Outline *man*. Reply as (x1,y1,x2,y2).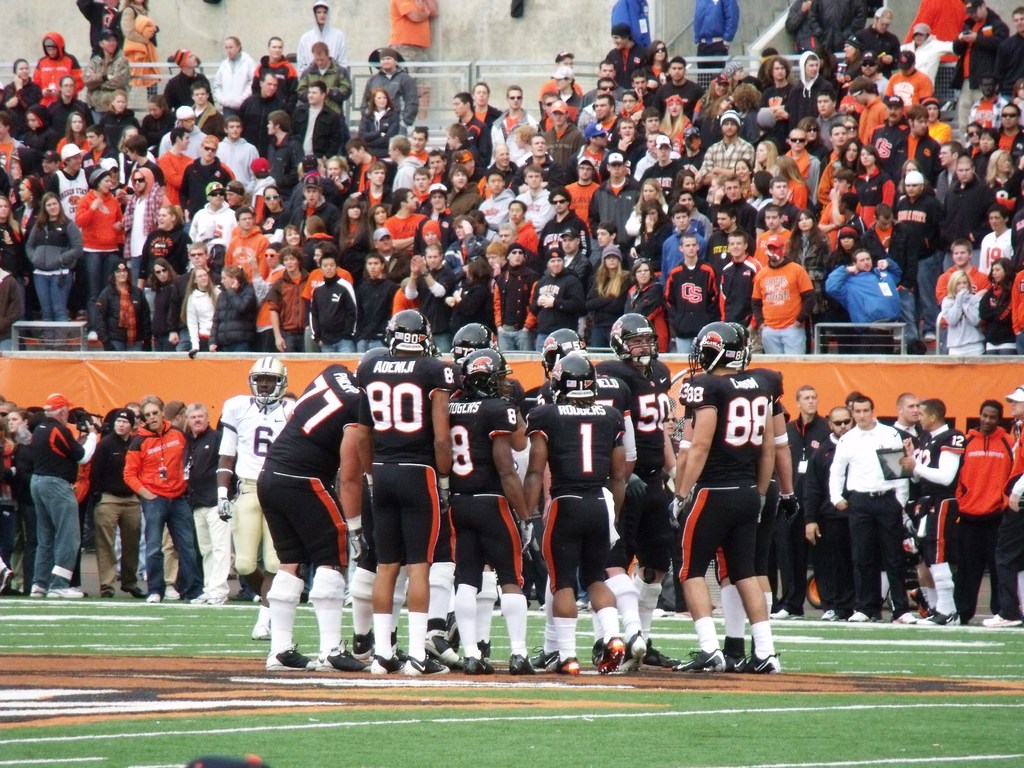
(579,66,627,106).
